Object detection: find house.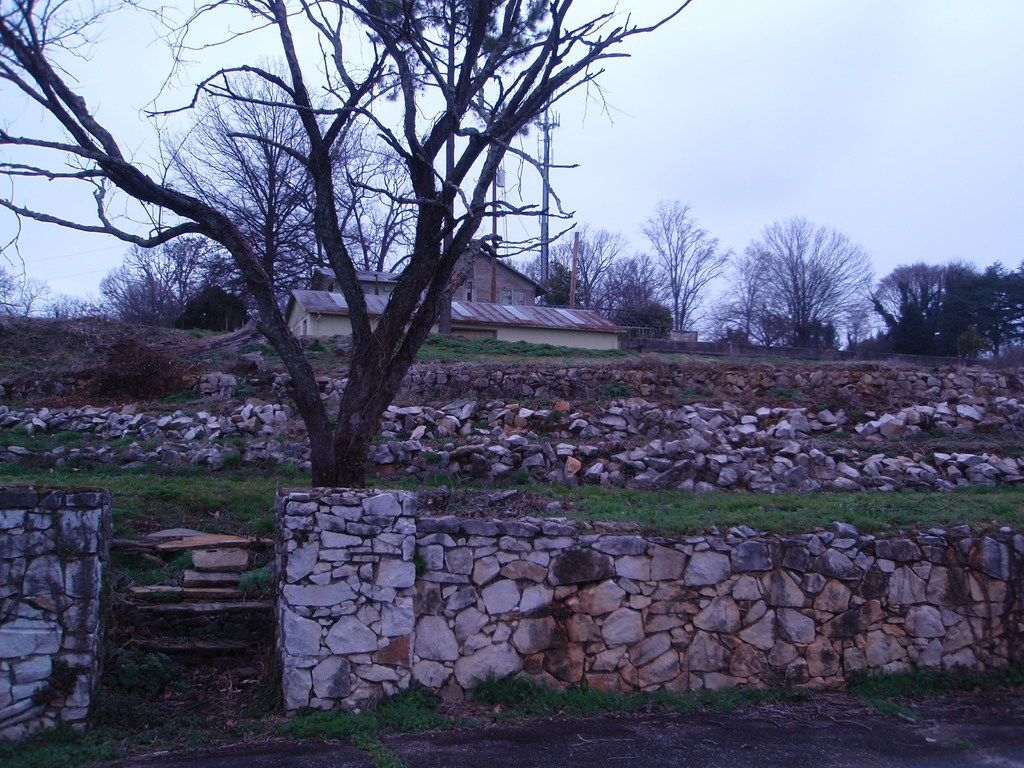
x1=316, y1=246, x2=540, y2=307.
